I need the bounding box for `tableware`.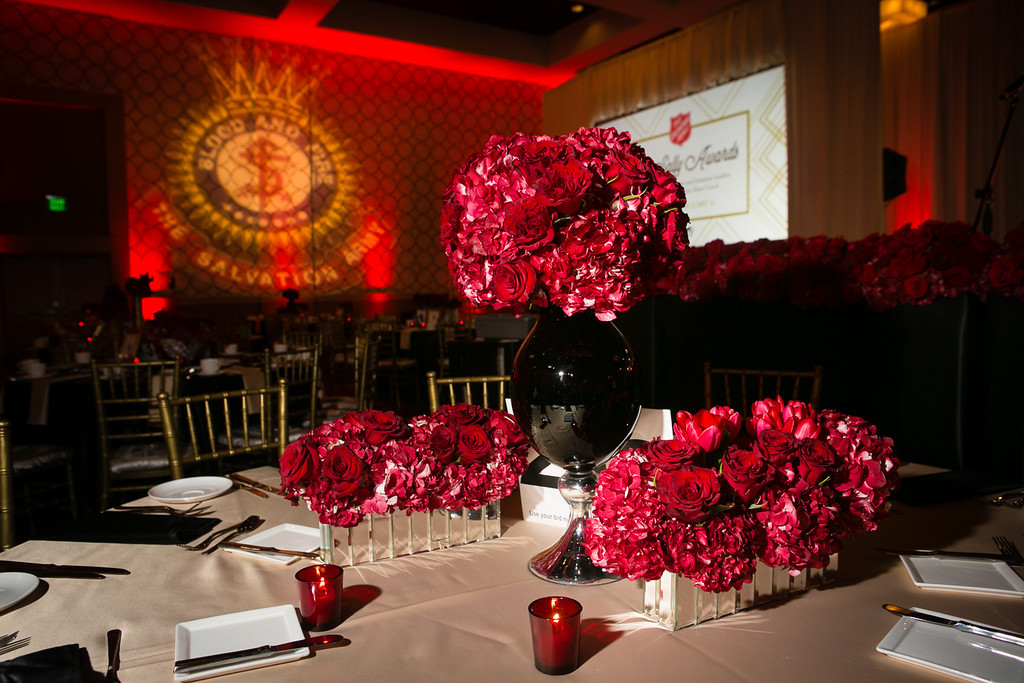
Here it is: [997,535,1023,564].
